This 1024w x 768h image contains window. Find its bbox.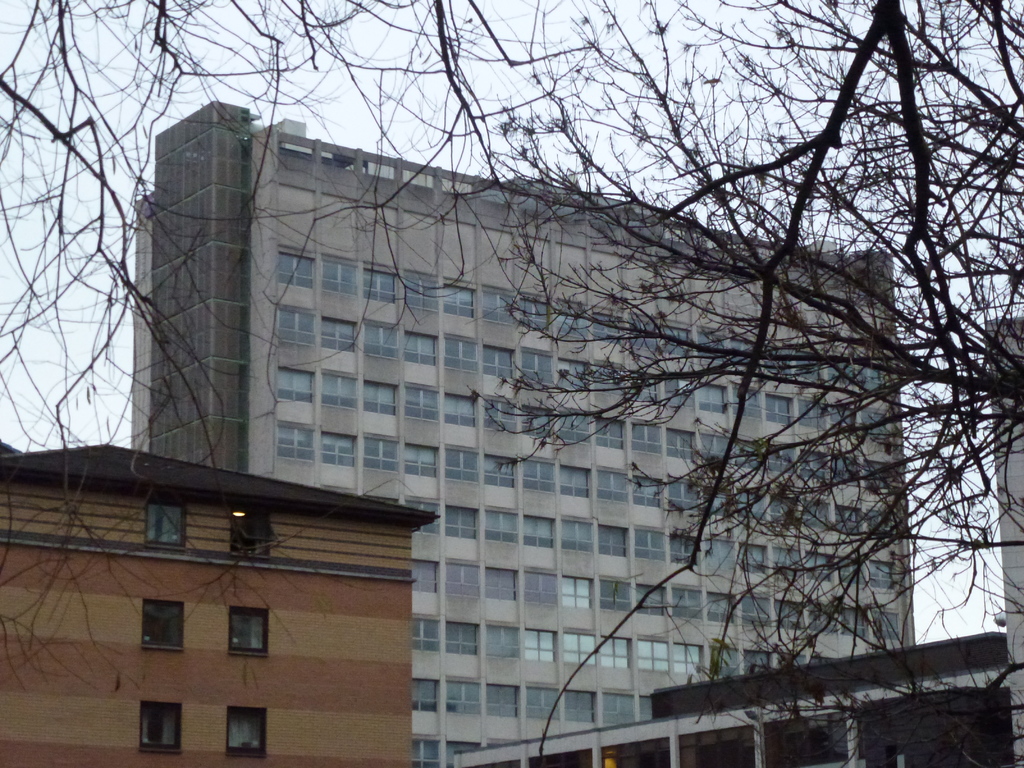
[left=480, top=347, right=515, bottom=383].
